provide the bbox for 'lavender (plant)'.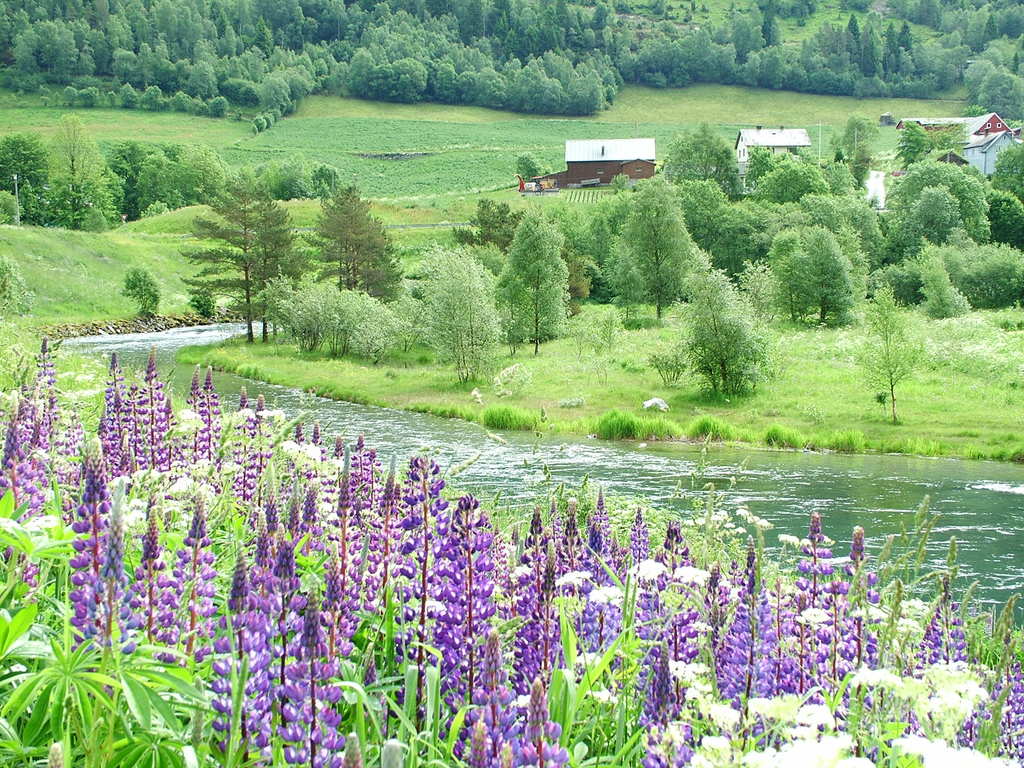
716:538:799:701.
